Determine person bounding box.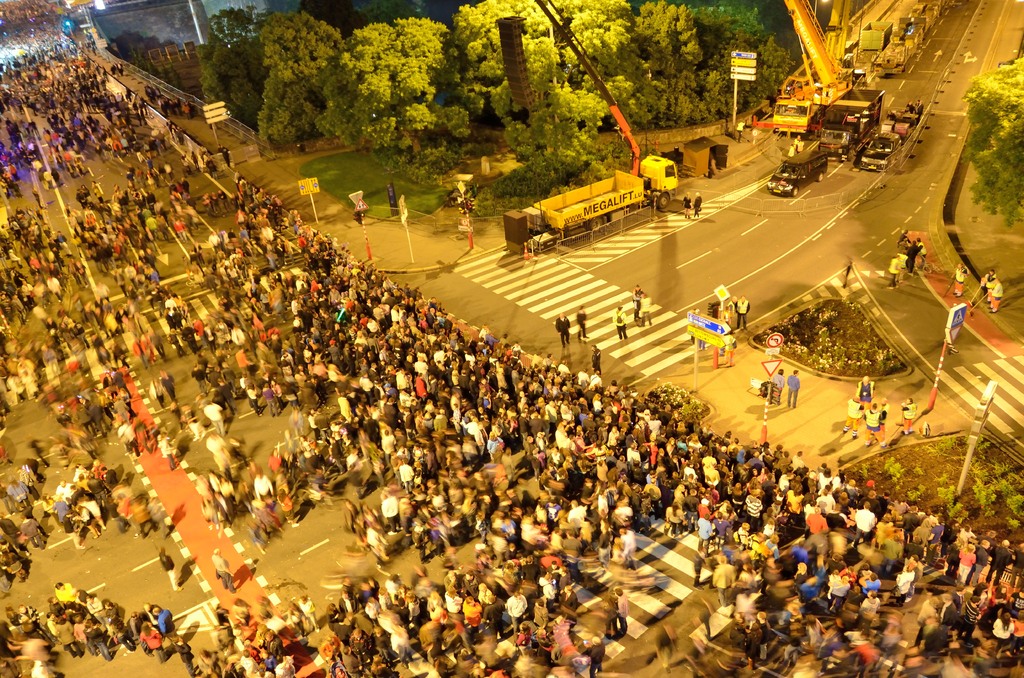
Determined: box=[632, 284, 644, 320].
